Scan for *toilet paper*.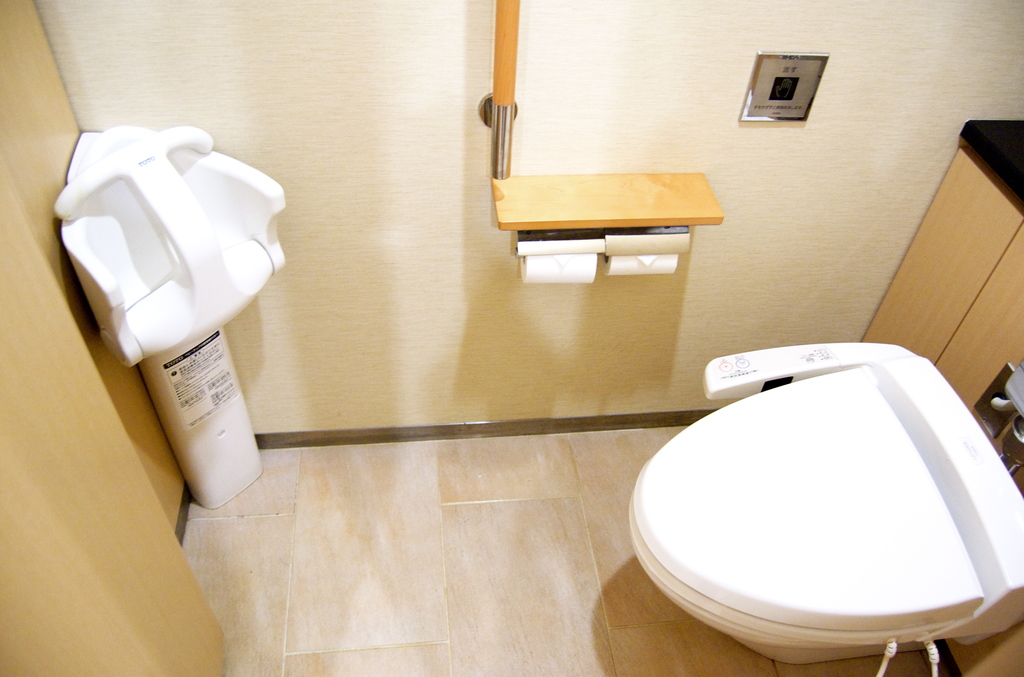
Scan result: {"x1": 524, "y1": 253, "x2": 596, "y2": 284}.
